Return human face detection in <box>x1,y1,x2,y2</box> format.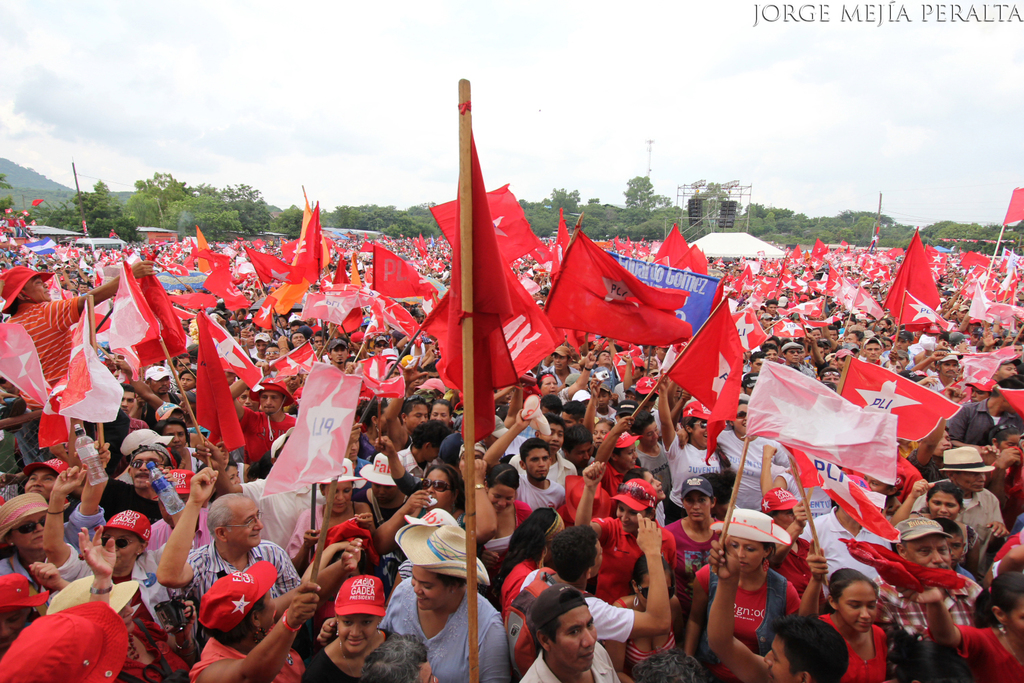
<box>528,448,551,479</box>.
